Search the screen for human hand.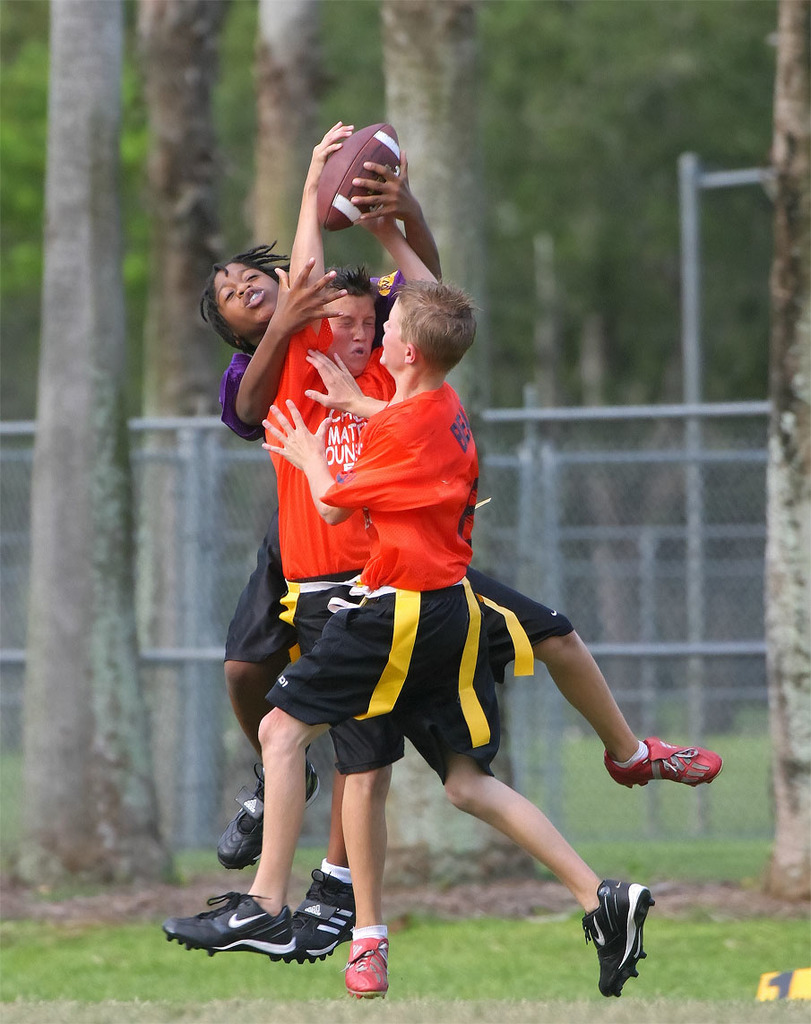
Found at (358, 219, 394, 235).
